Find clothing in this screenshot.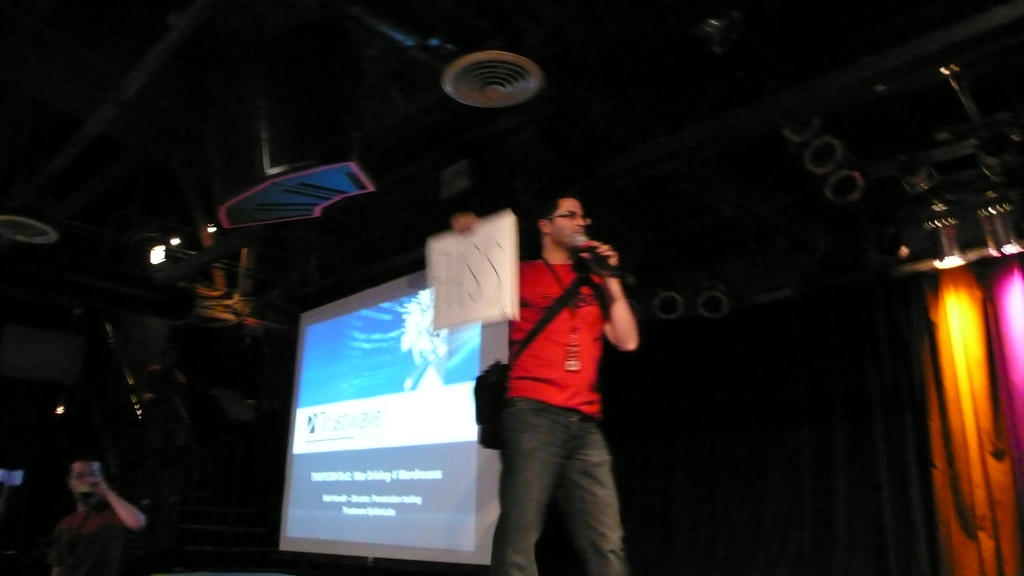
The bounding box for clothing is x1=470 y1=221 x2=654 y2=557.
